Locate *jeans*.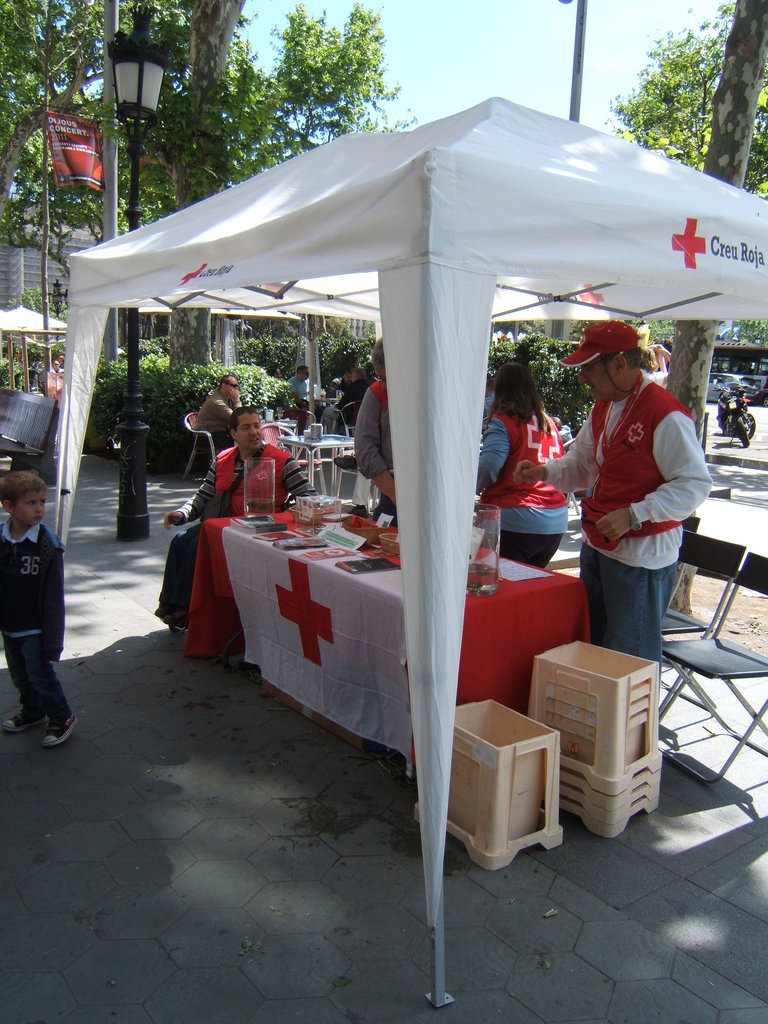
Bounding box: BBox(575, 545, 677, 662).
